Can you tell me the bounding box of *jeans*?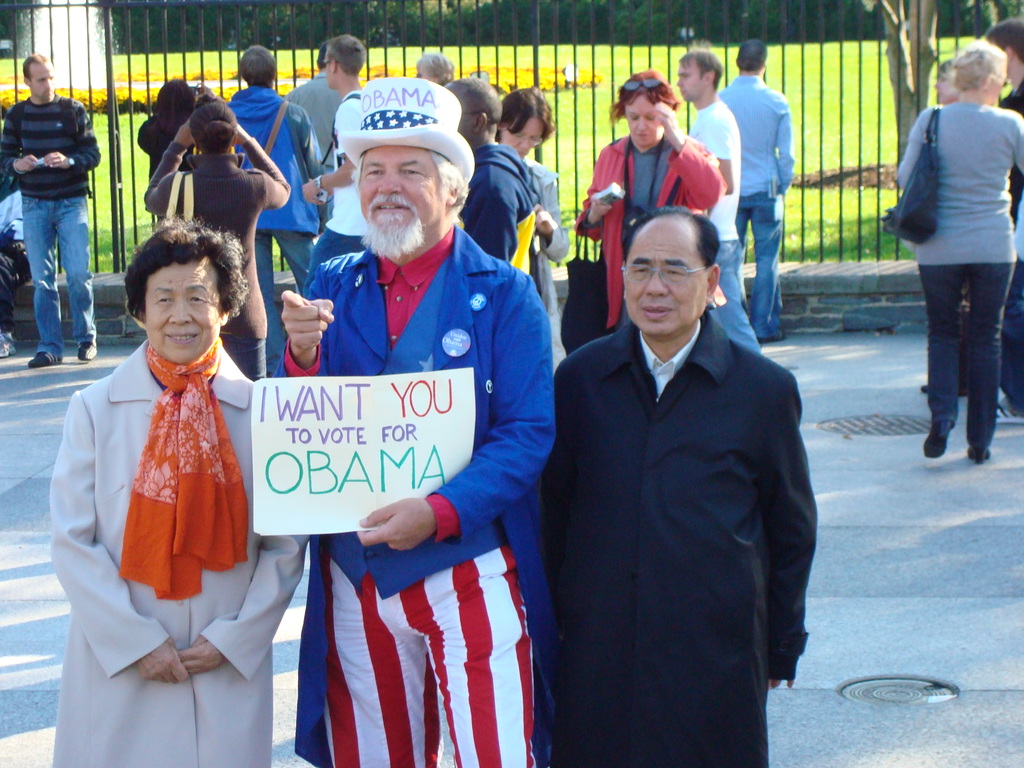
box=[19, 197, 99, 349].
